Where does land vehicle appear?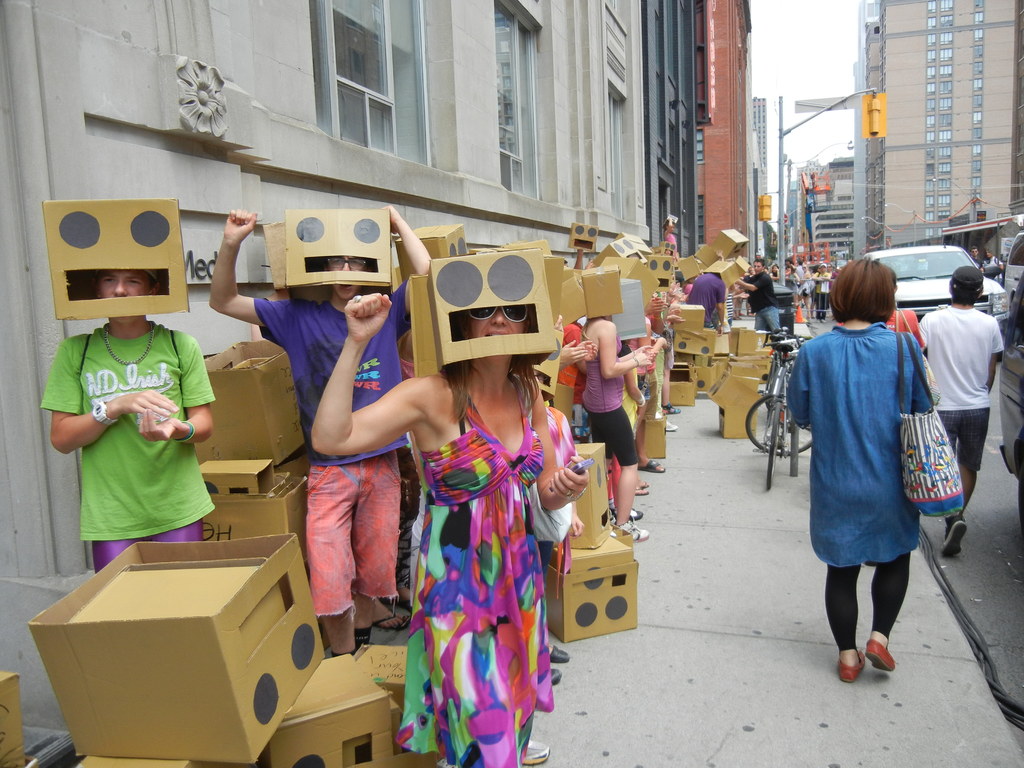
Appears at rect(871, 235, 1005, 310).
